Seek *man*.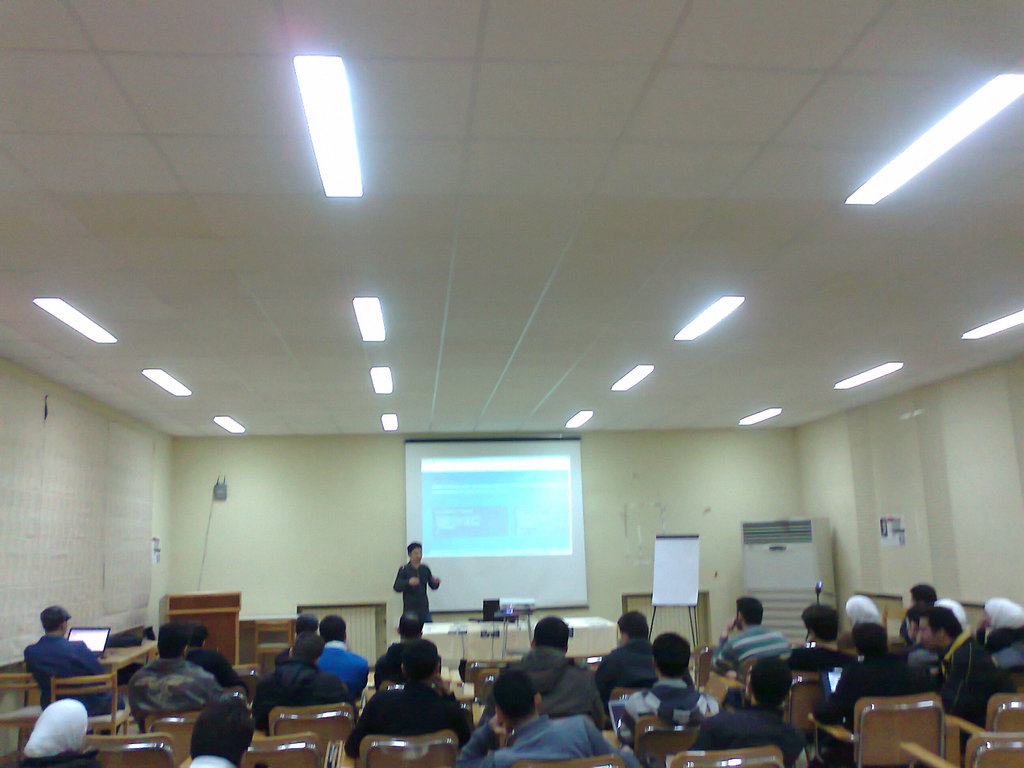
bbox=[594, 611, 692, 702].
